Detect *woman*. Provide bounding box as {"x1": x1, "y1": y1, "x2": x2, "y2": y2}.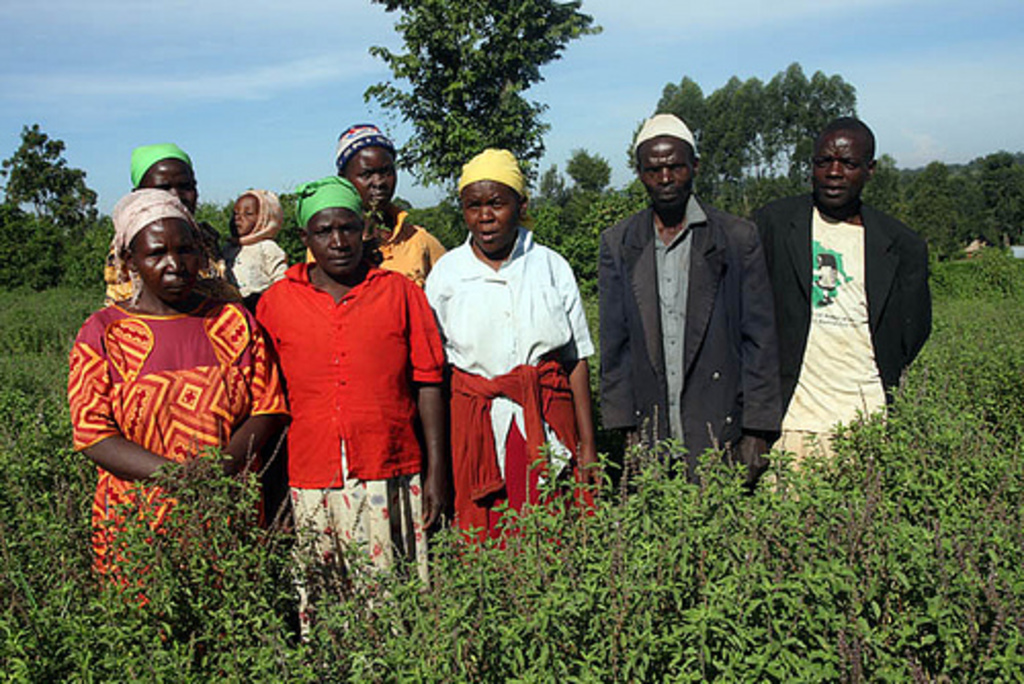
{"x1": 94, "y1": 139, "x2": 254, "y2": 303}.
